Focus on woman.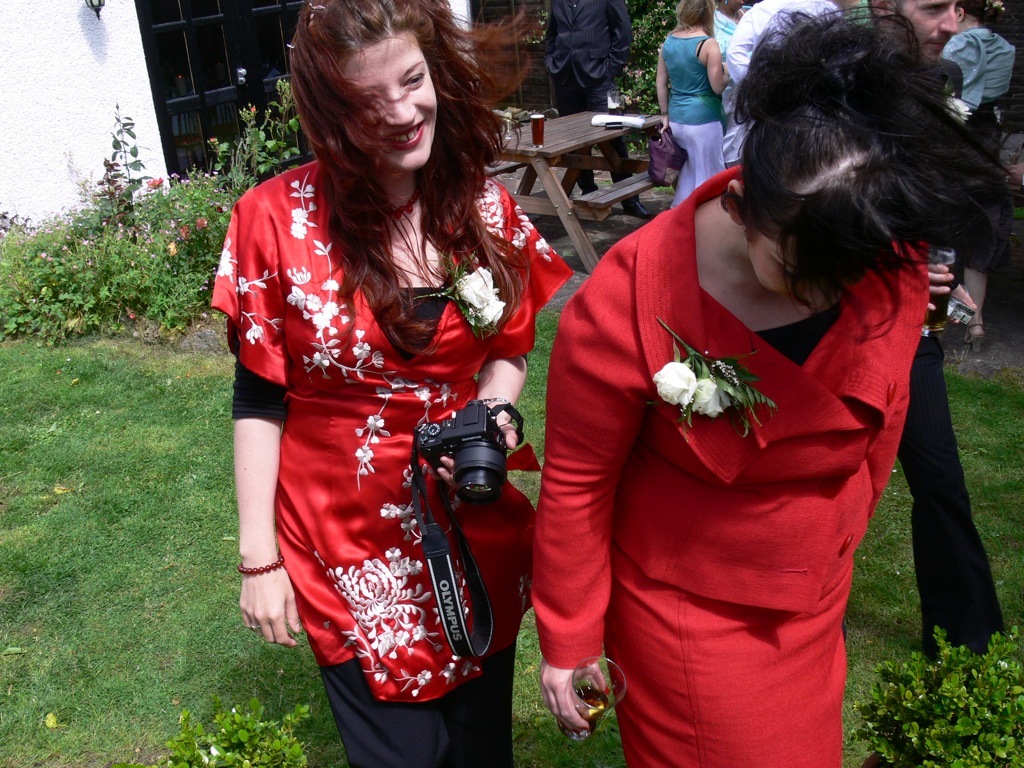
Focused at bbox=(530, 10, 1020, 767).
